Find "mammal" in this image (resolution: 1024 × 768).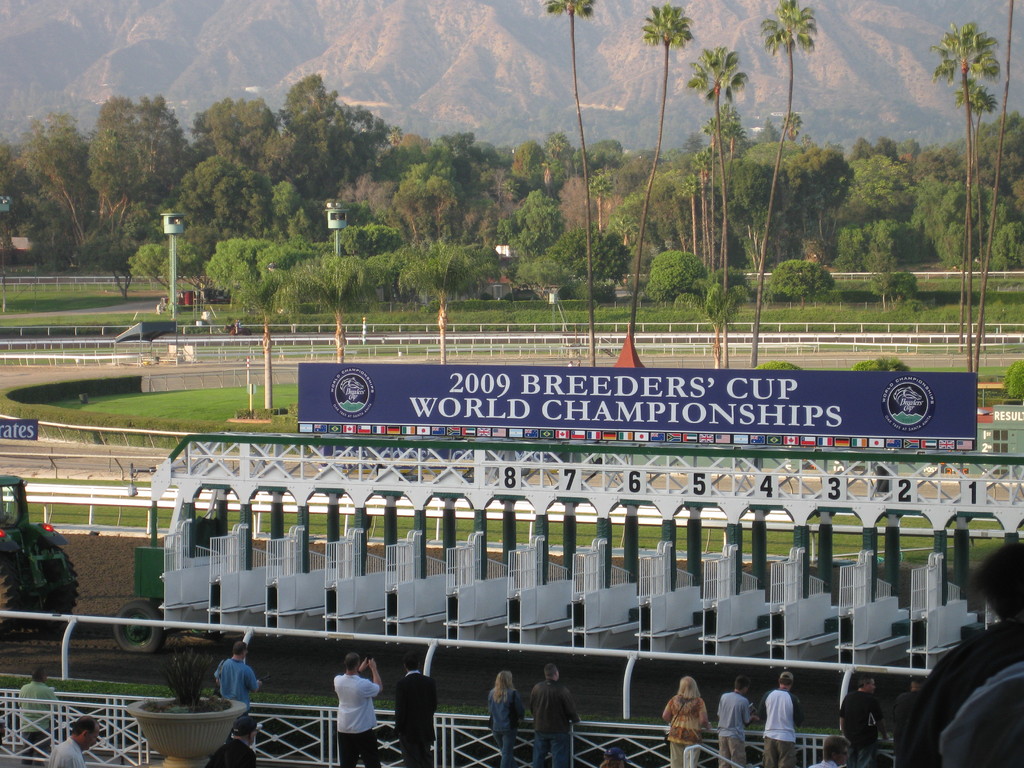
<bbox>837, 676, 887, 767</bbox>.
